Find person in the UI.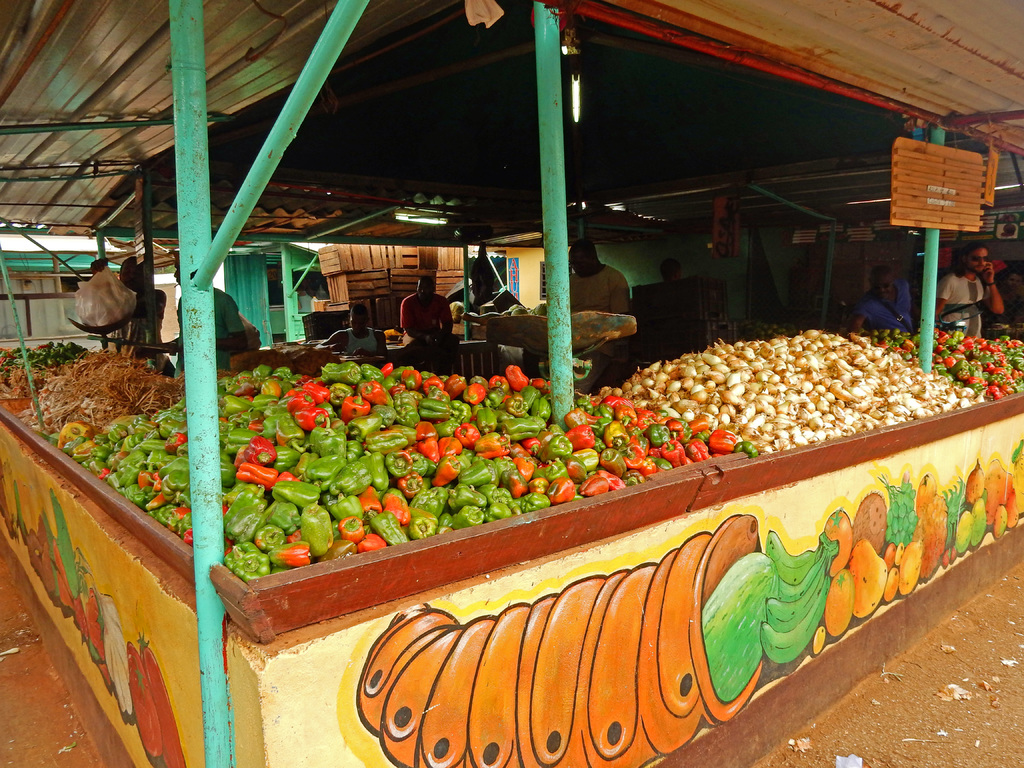
UI element at (564, 236, 625, 393).
